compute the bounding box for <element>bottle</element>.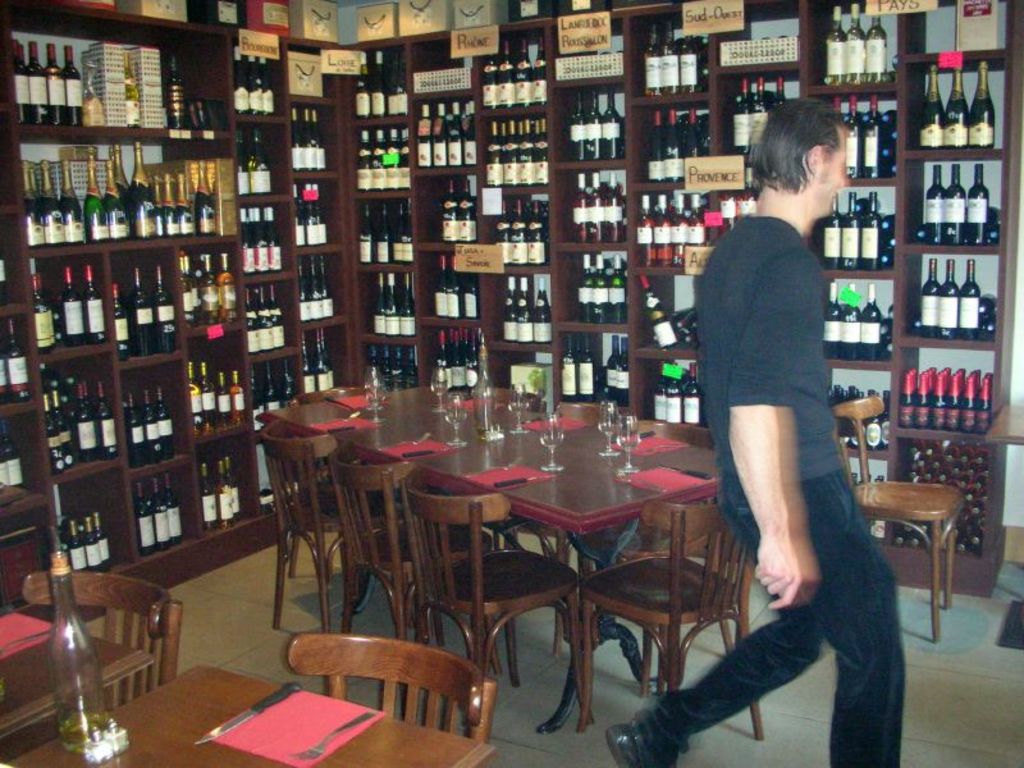
crop(3, 315, 29, 387).
